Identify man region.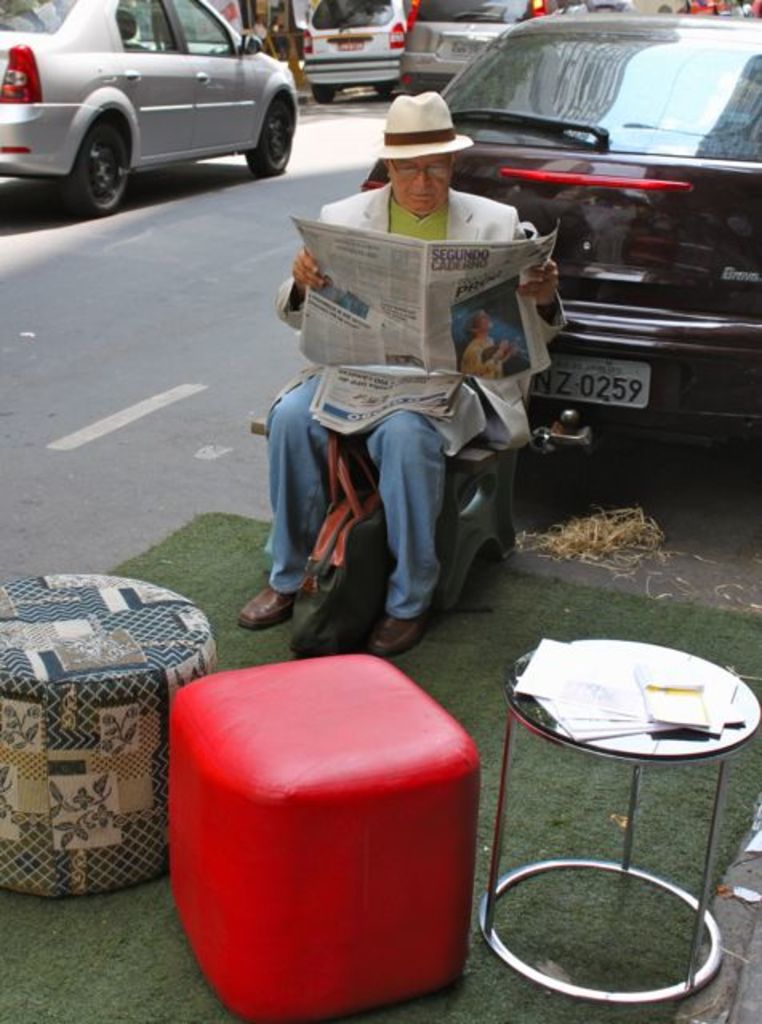
Region: detection(251, 123, 559, 642).
